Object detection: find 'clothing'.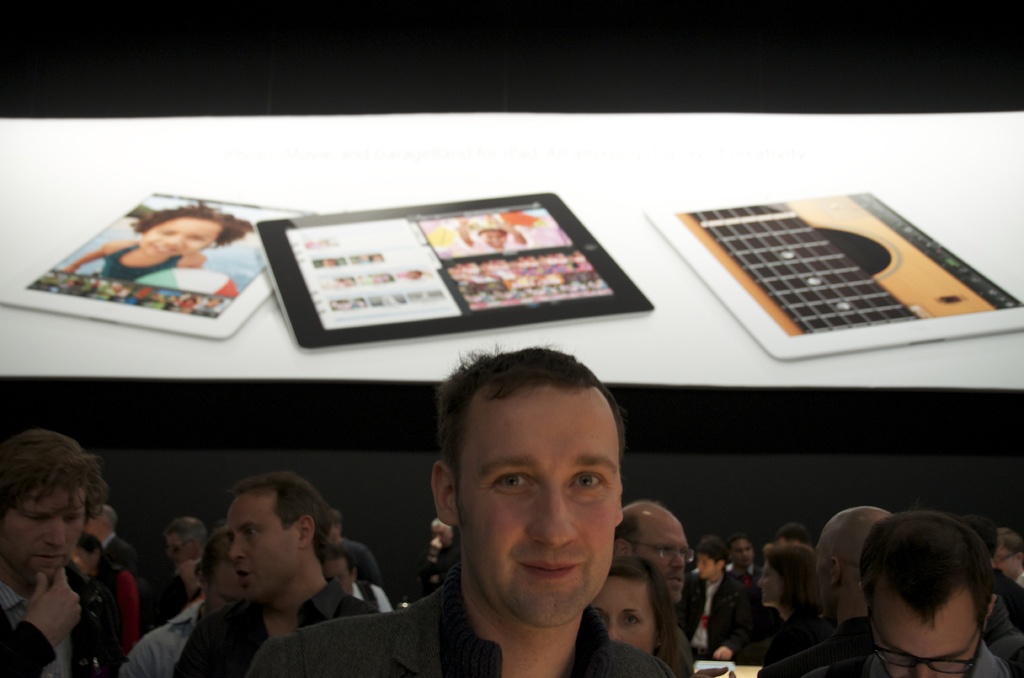
locate(696, 571, 765, 661).
